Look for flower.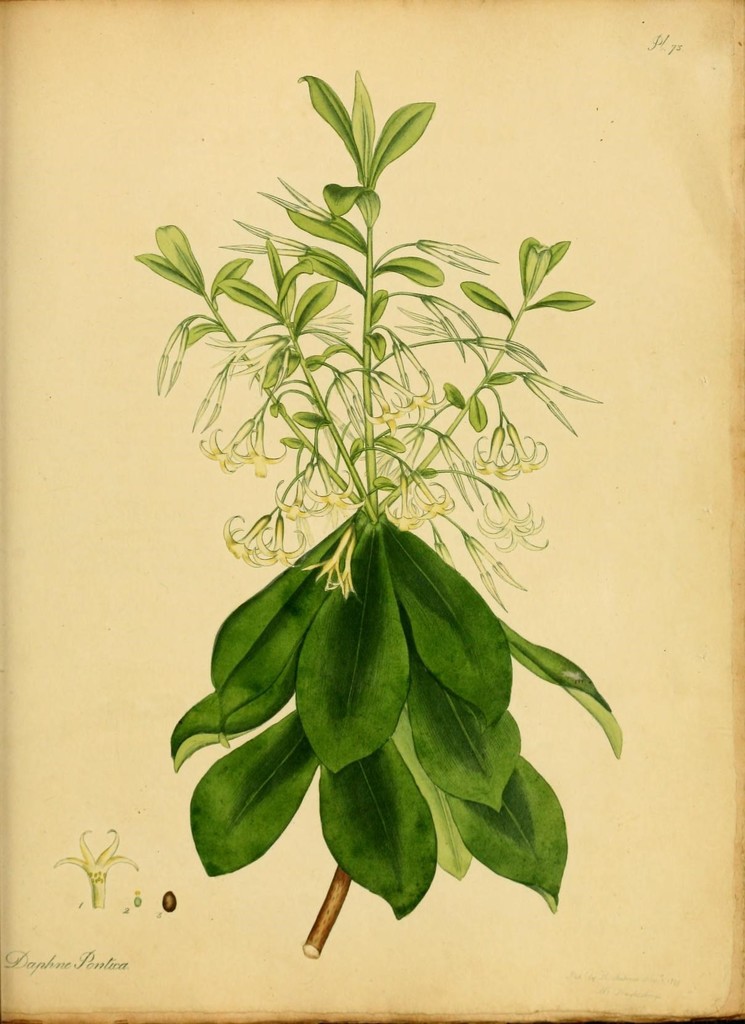
Found: [left=222, top=514, right=281, bottom=575].
